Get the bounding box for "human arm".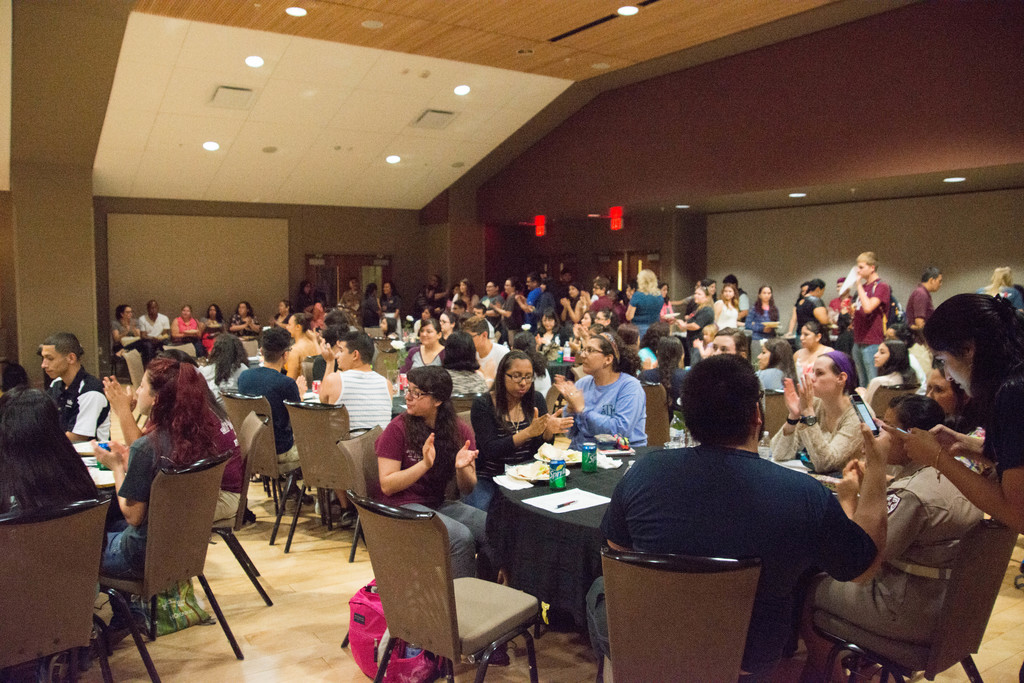
566, 363, 580, 371.
